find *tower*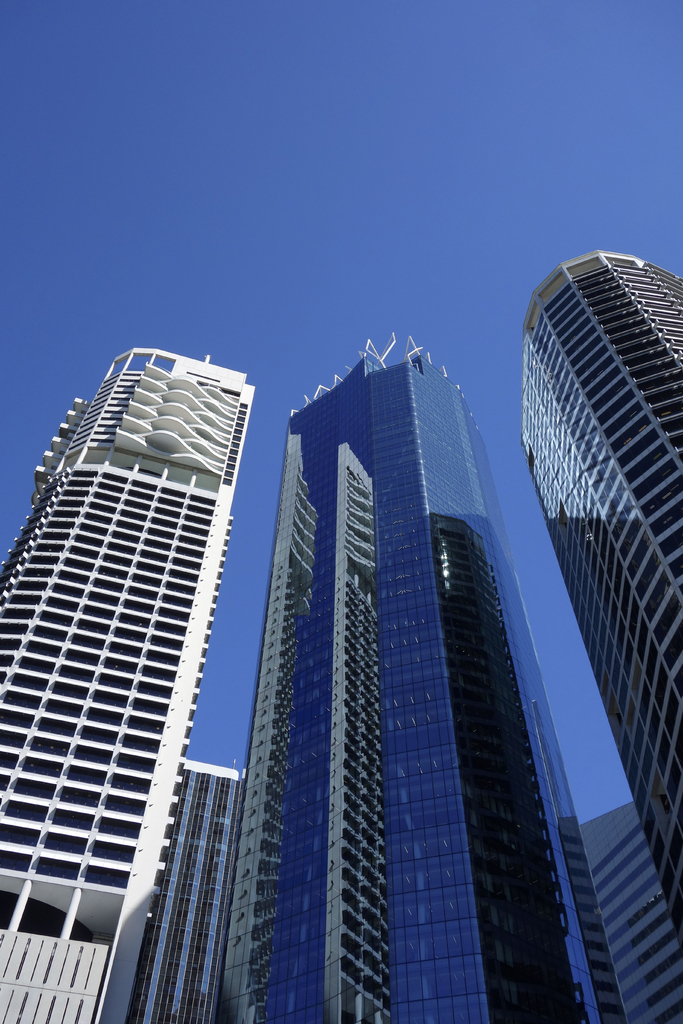
bbox=[207, 333, 624, 1023]
